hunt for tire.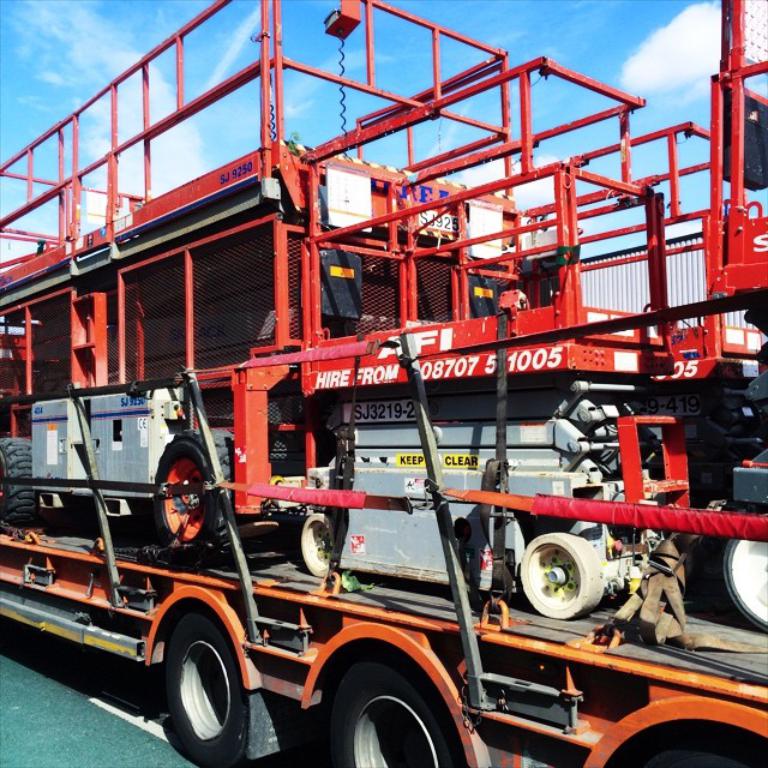
Hunted down at [637, 744, 764, 767].
